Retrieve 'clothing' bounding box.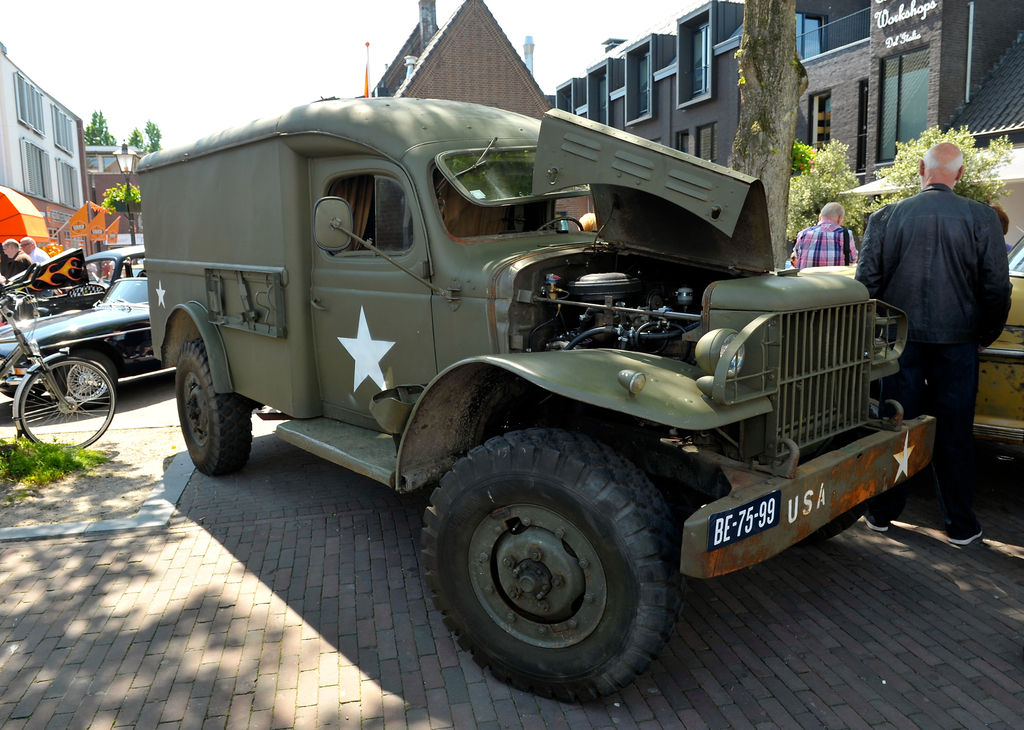
Bounding box: {"left": 788, "top": 217, "right": 859, "bottom": 277}.
